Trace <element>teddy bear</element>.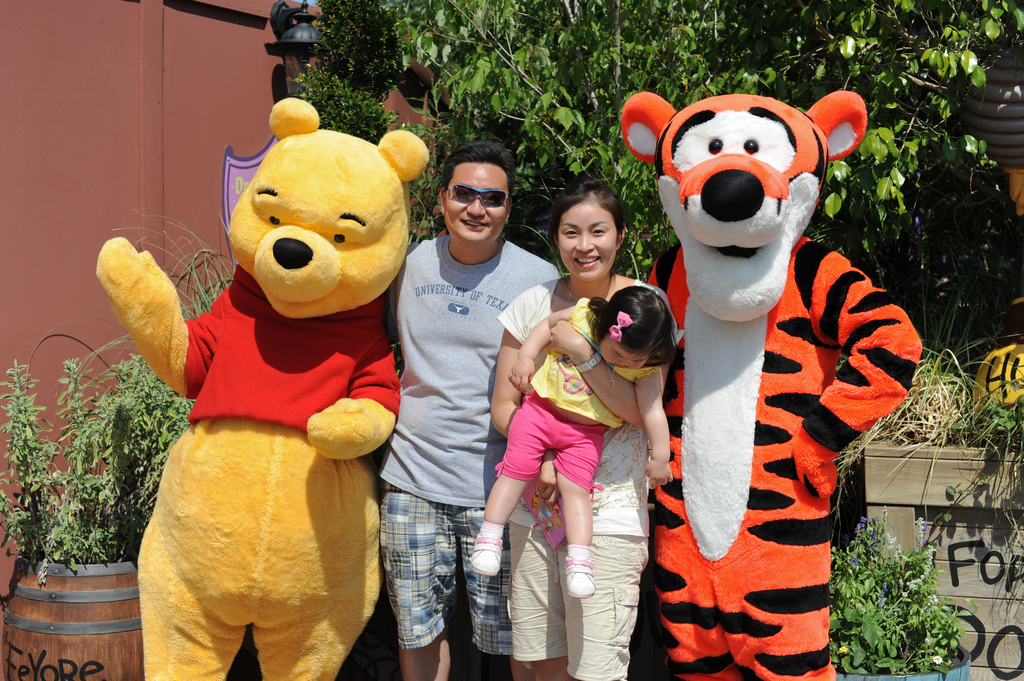
Traced to [88,99,429,680].
